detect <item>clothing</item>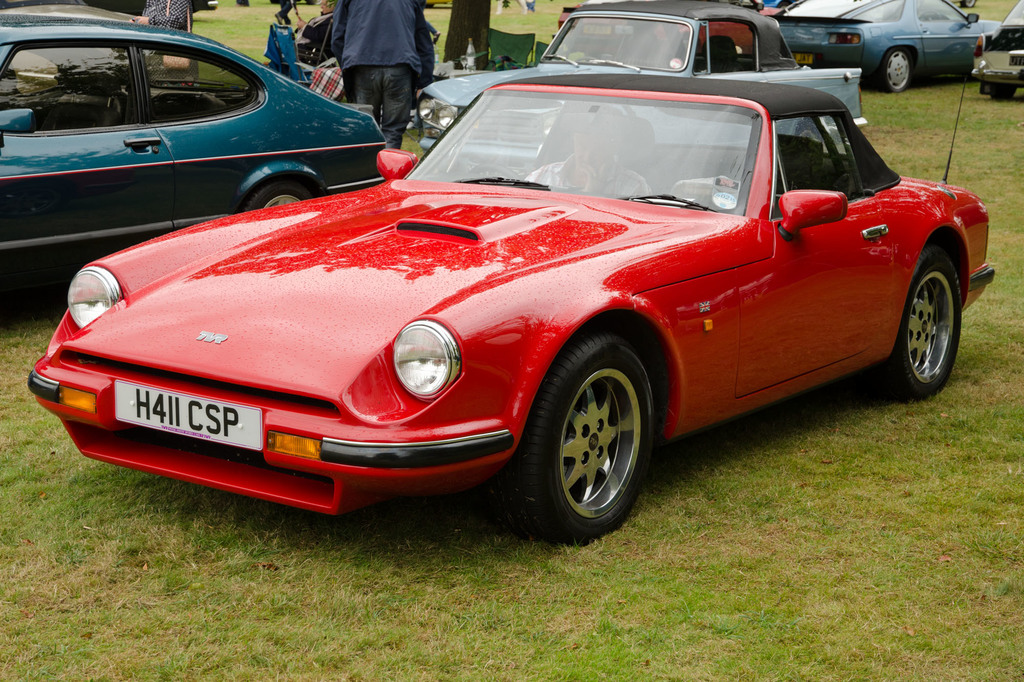
<bbox>143, 0, 216, 70</bbox>
